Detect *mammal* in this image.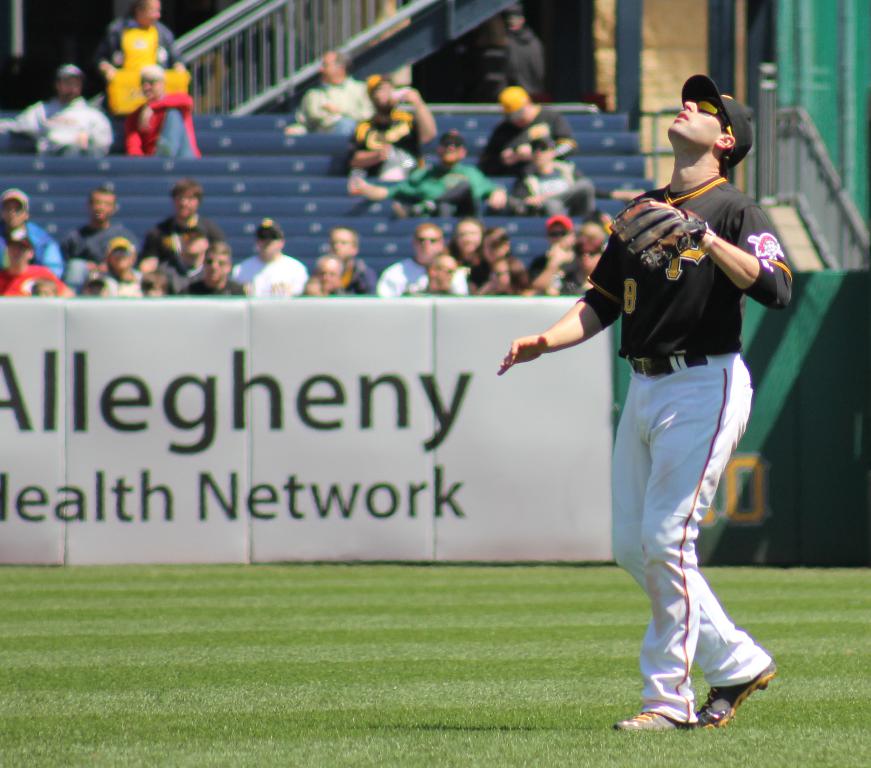
Detection: (0,223,77,298).
